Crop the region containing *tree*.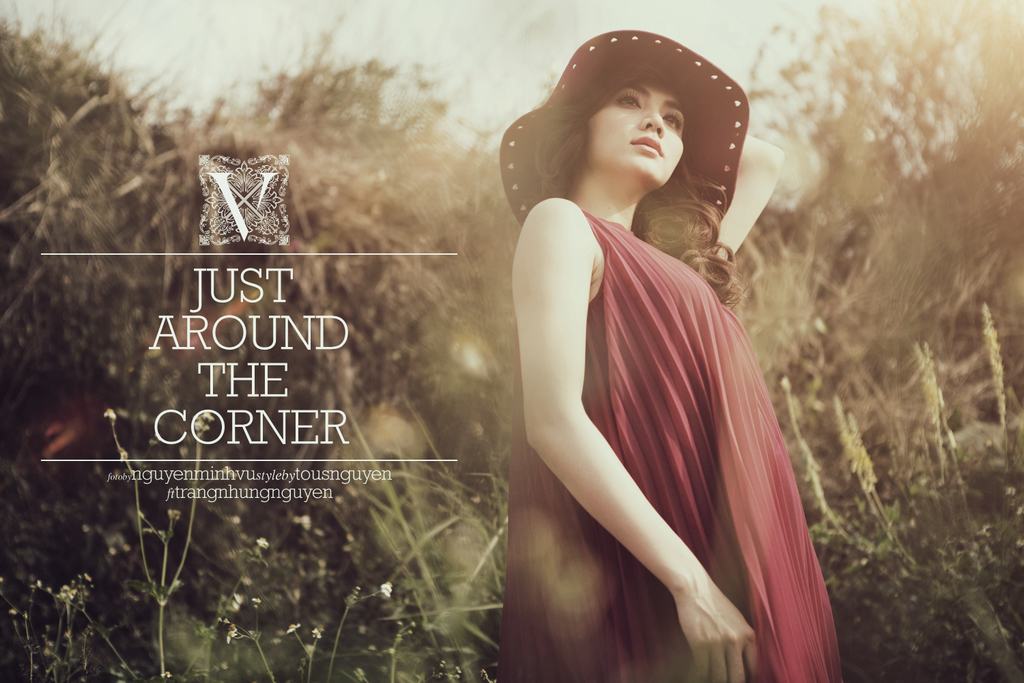
Crop region: bbox=[734, 0, 1023, 469].
